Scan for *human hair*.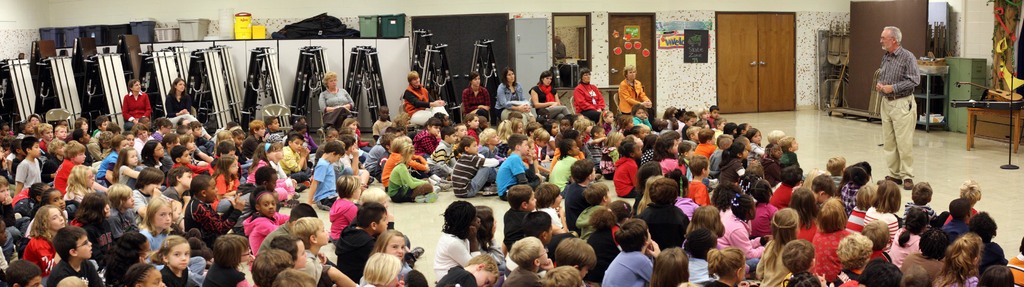
Scan result: box(975, 263, 1012, 286).
